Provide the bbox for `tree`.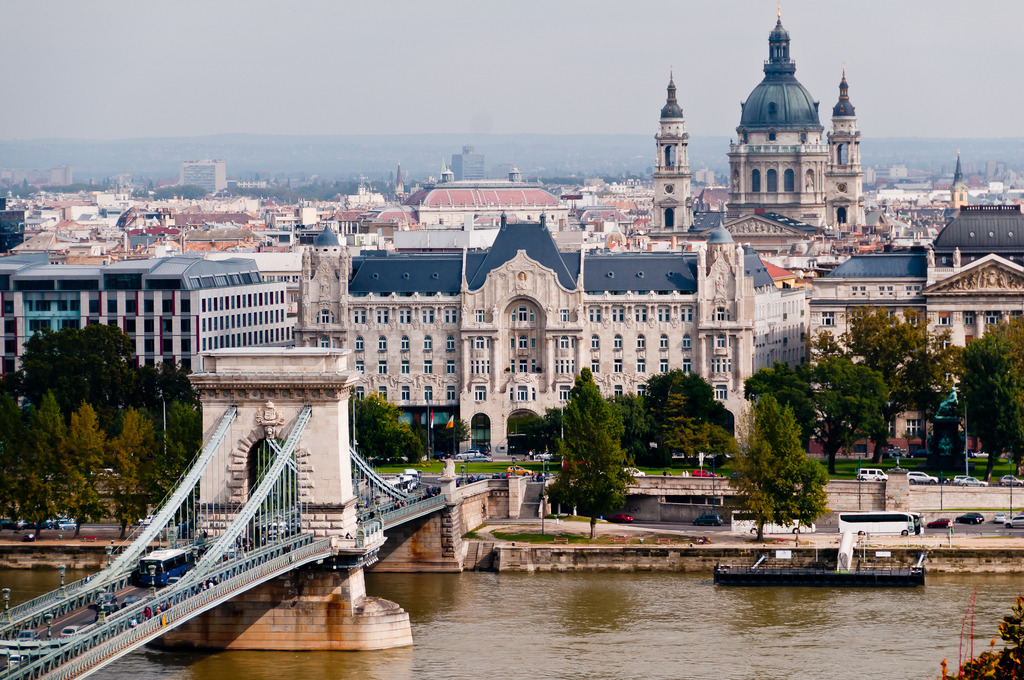
814:298:957:466.
